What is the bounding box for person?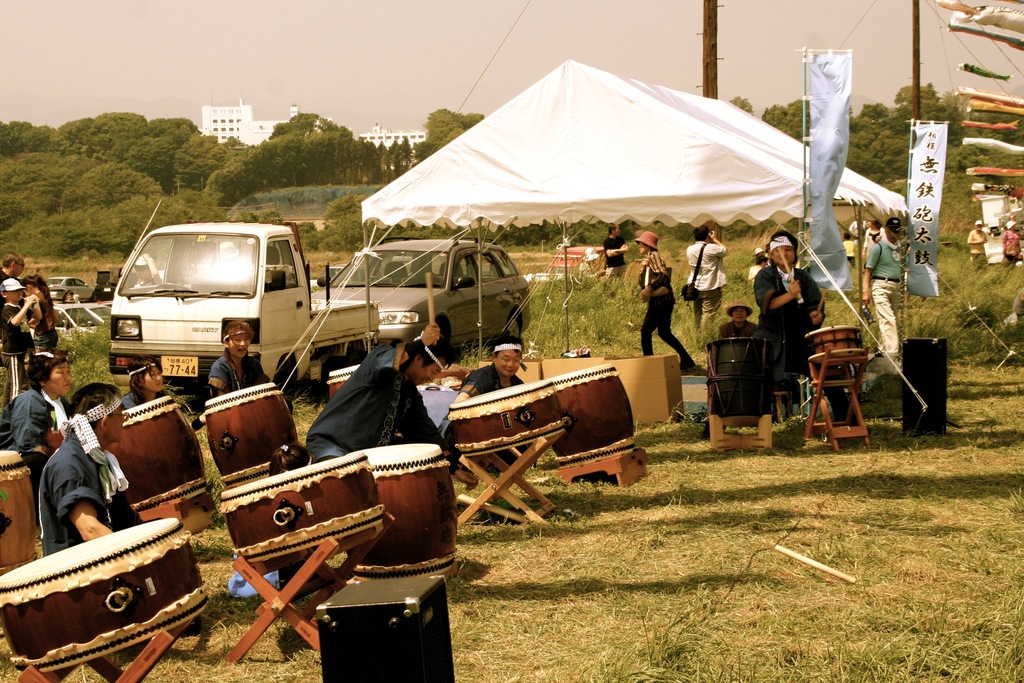
852, 213, 861, 234.
